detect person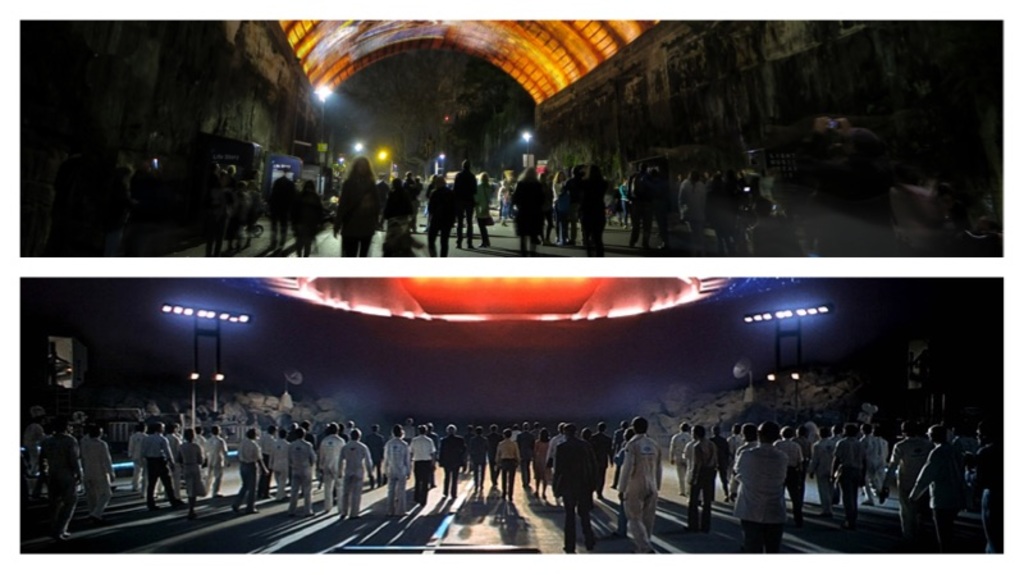
select_region(23, 407, 51, 492)
